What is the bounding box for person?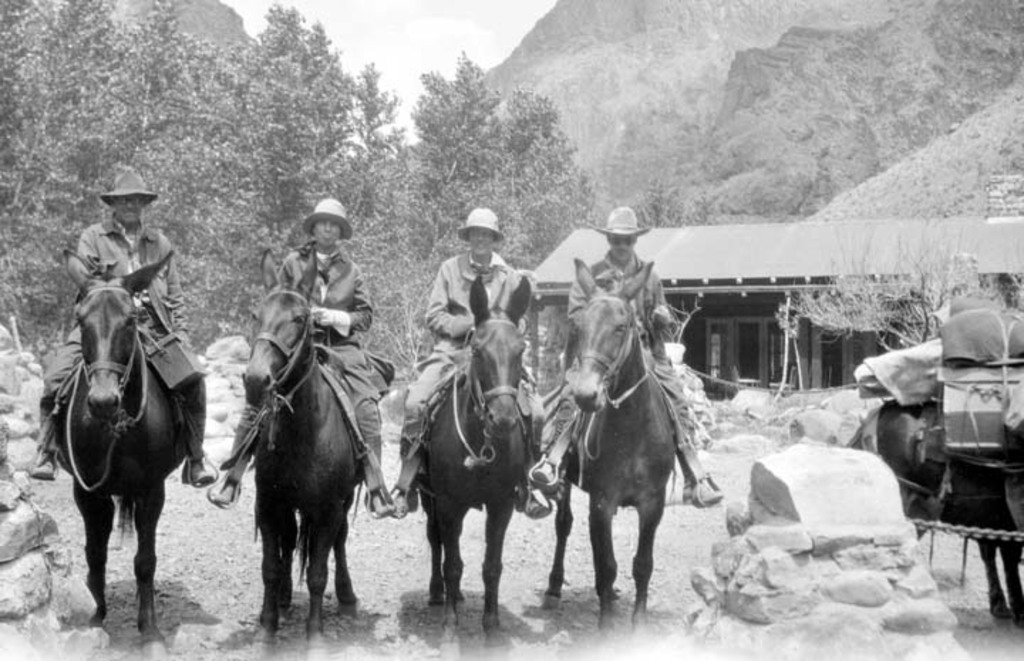
bbox=(209, 198, 397, 516).
